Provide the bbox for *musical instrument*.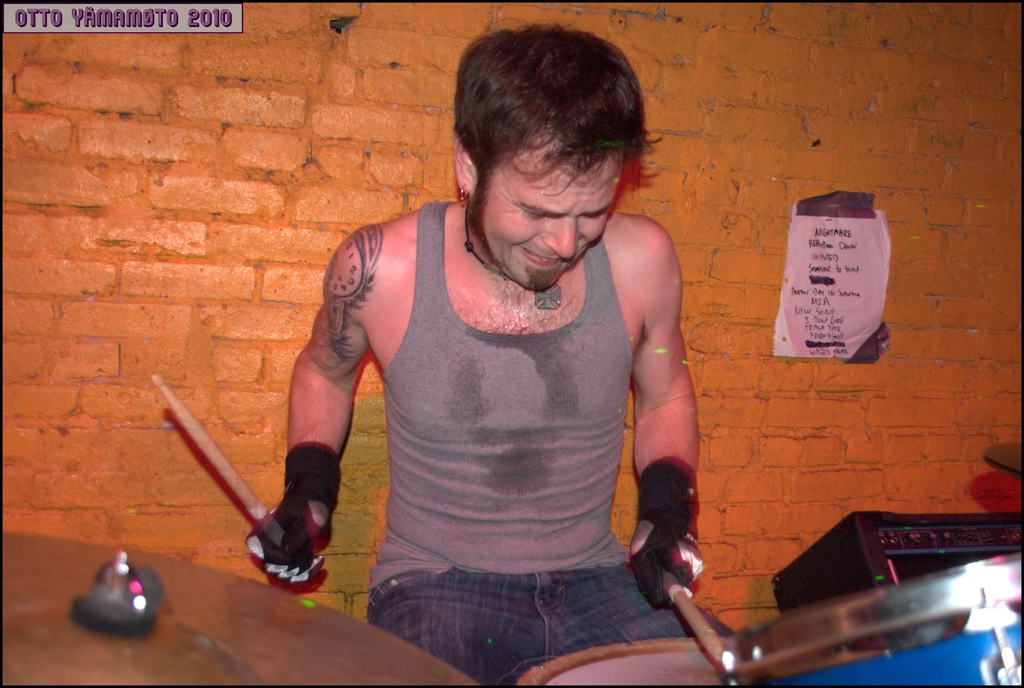
bbox=(647, 507, 1007, 675).
